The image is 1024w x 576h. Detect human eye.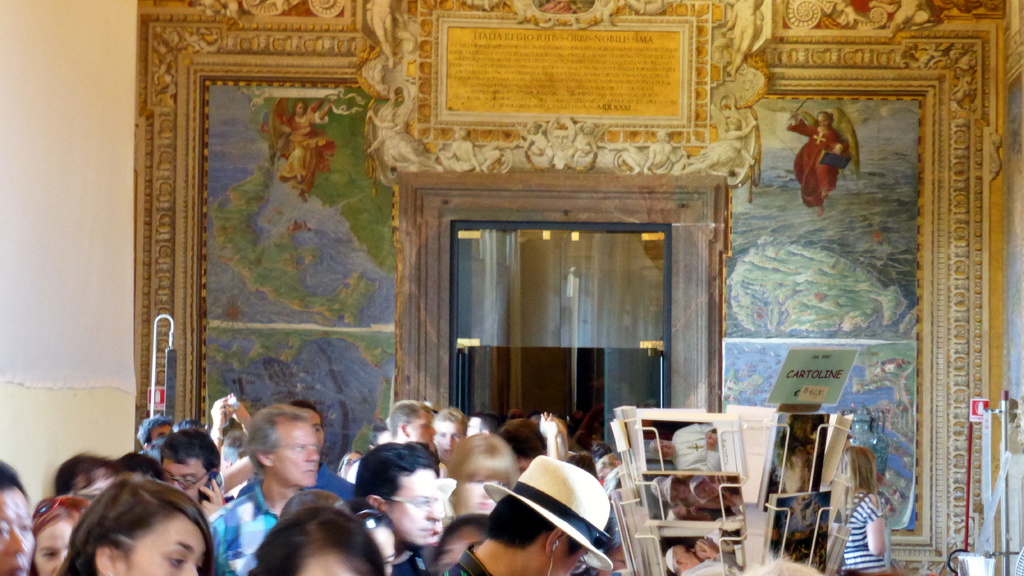
Detection: (170,556,185,568).
